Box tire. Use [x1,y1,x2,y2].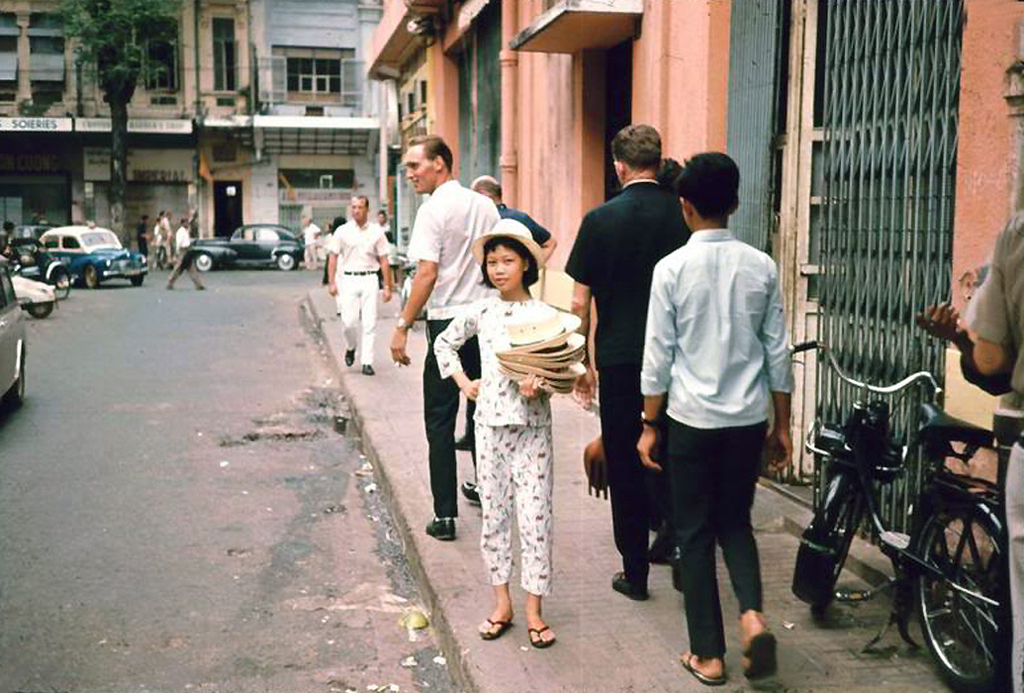
[909,490,1019,692].
